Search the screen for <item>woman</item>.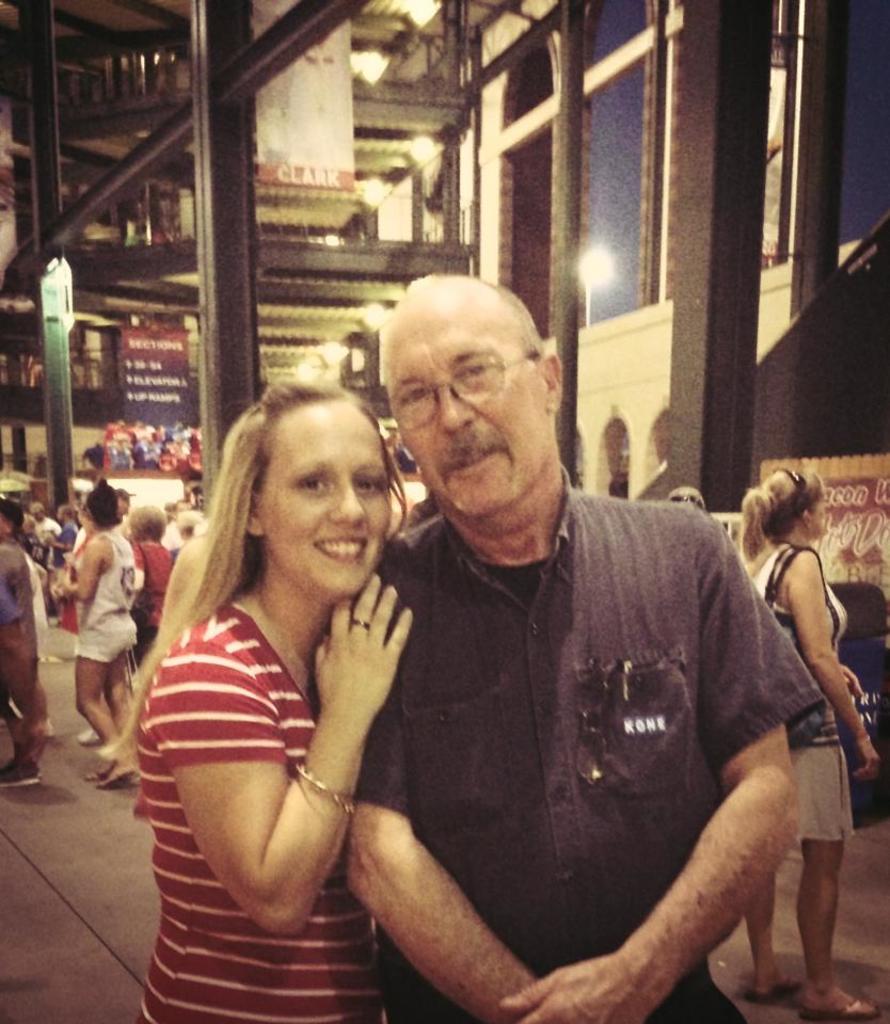
Found at locate(737, 464, 879, 1021).
